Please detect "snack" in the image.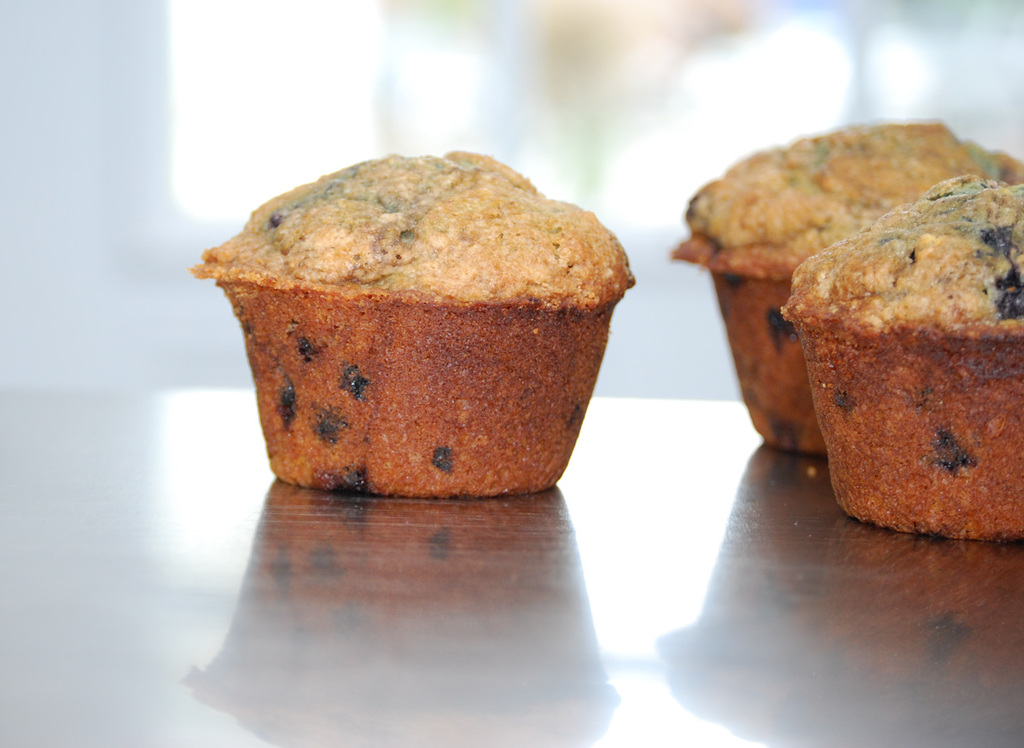
region(674, 121, 1023, 450).
